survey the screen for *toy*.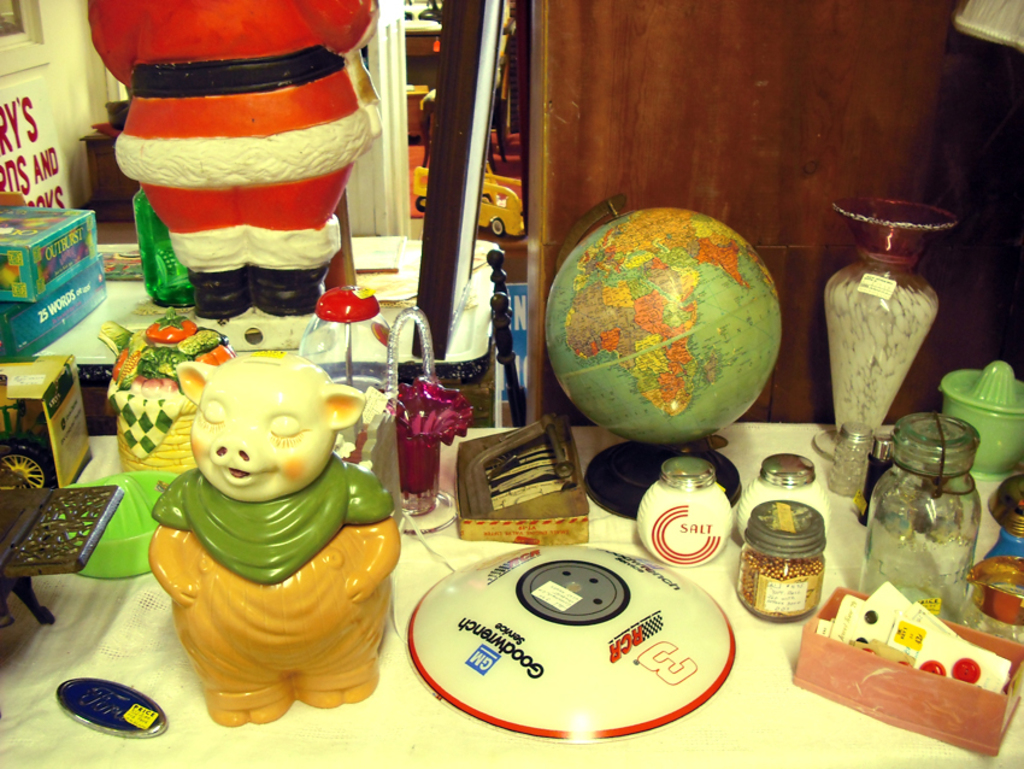
Survey found: bbox(0, 477, 122, 628).
